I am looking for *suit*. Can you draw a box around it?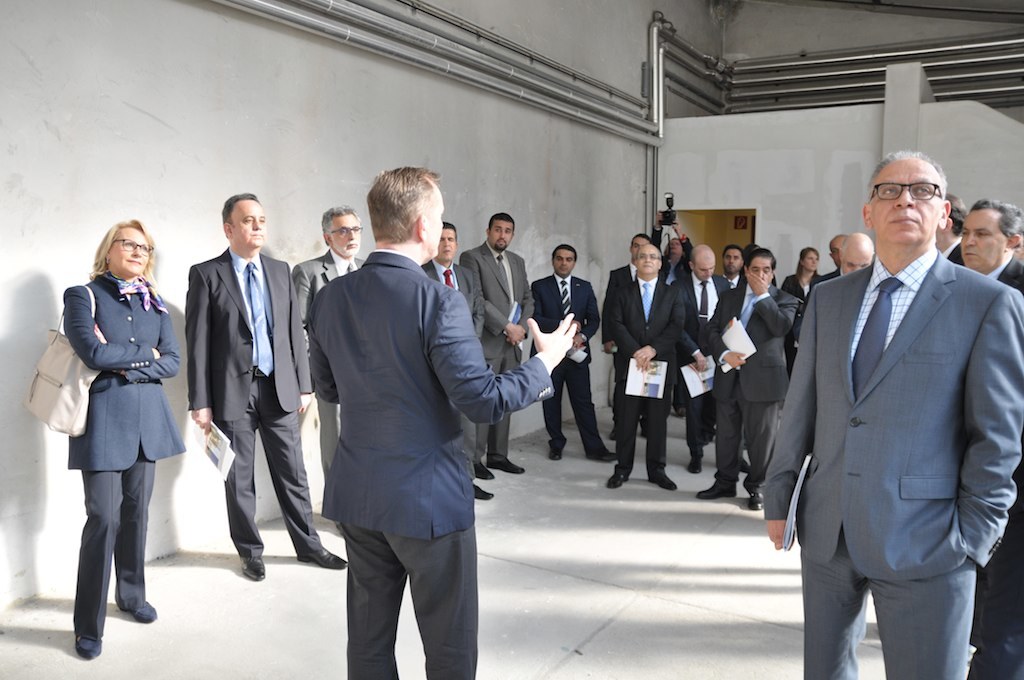
Sure, the bounding box is (left=679, top=273, right=735, bottom=459).
